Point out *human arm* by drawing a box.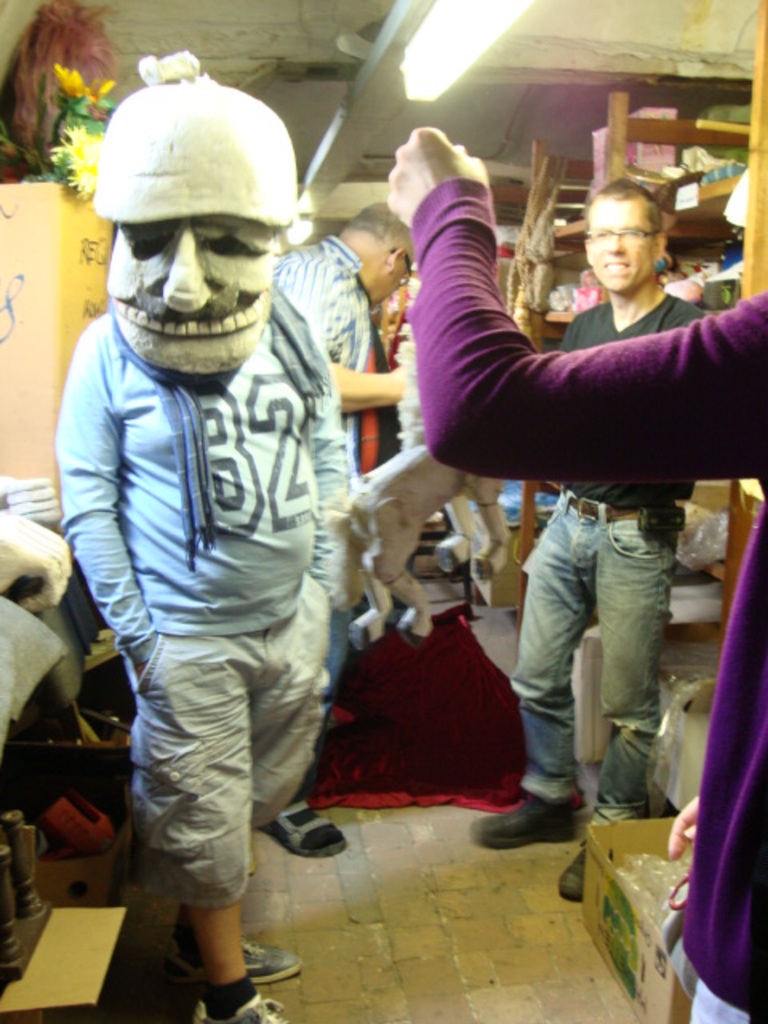
{"left": 533, "top": 306, "right": 586, "bottom": 507}.
